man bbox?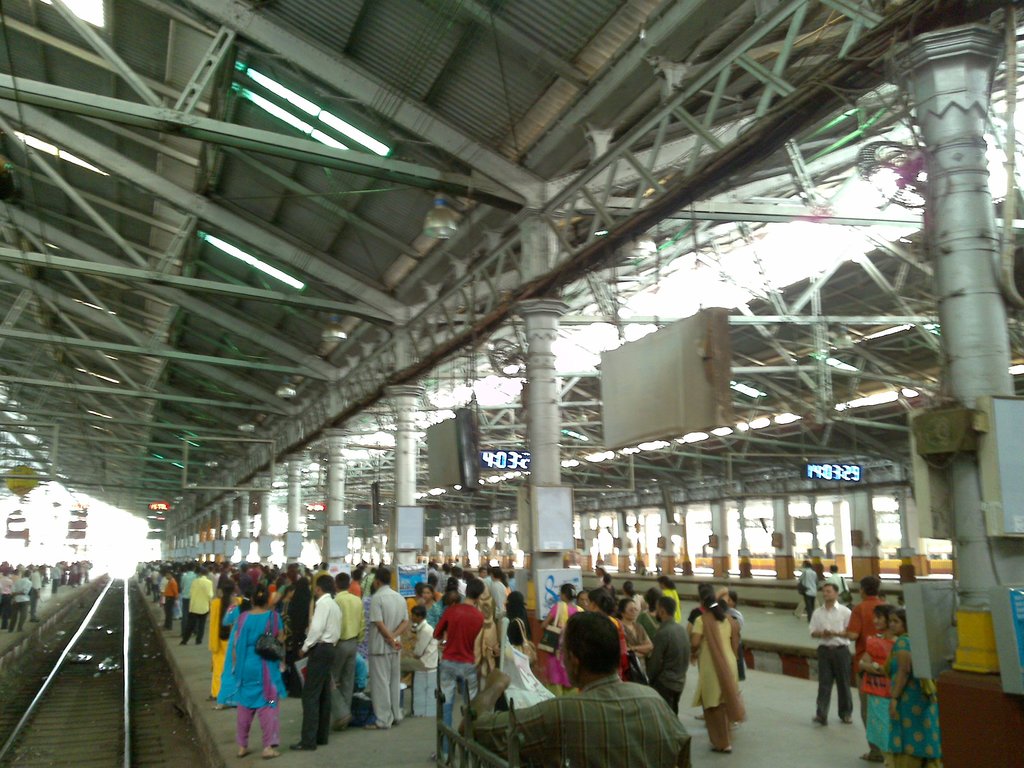
rect(842, 574, 891, 722)
